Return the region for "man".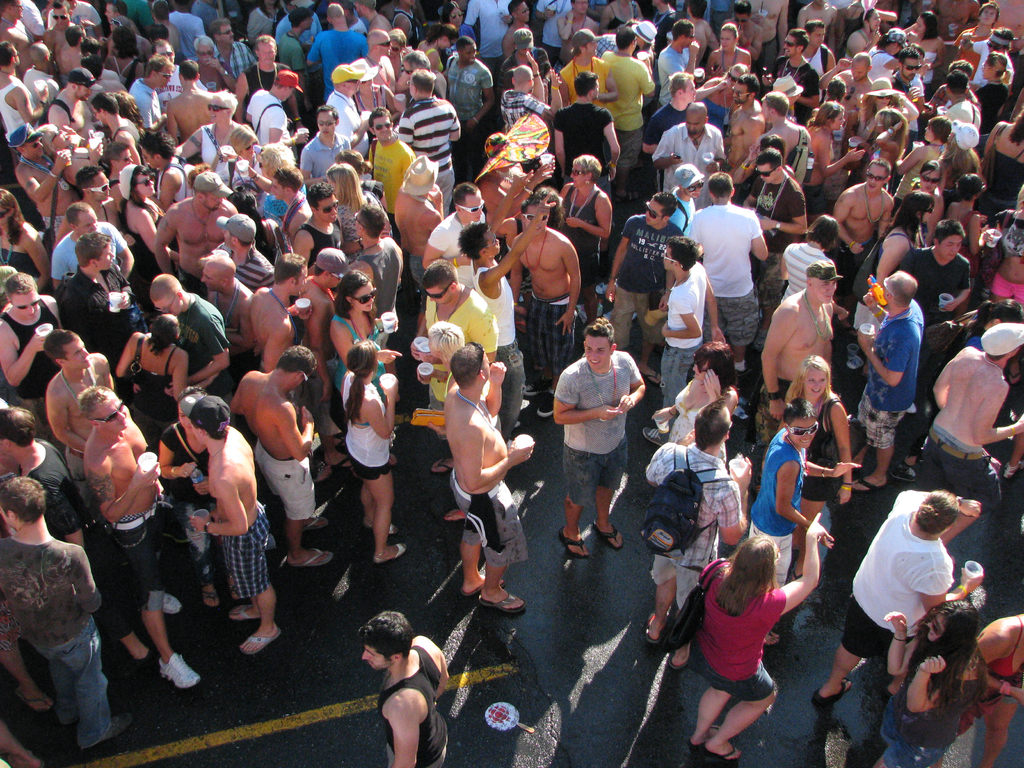
[29, 47, 59, 95].
